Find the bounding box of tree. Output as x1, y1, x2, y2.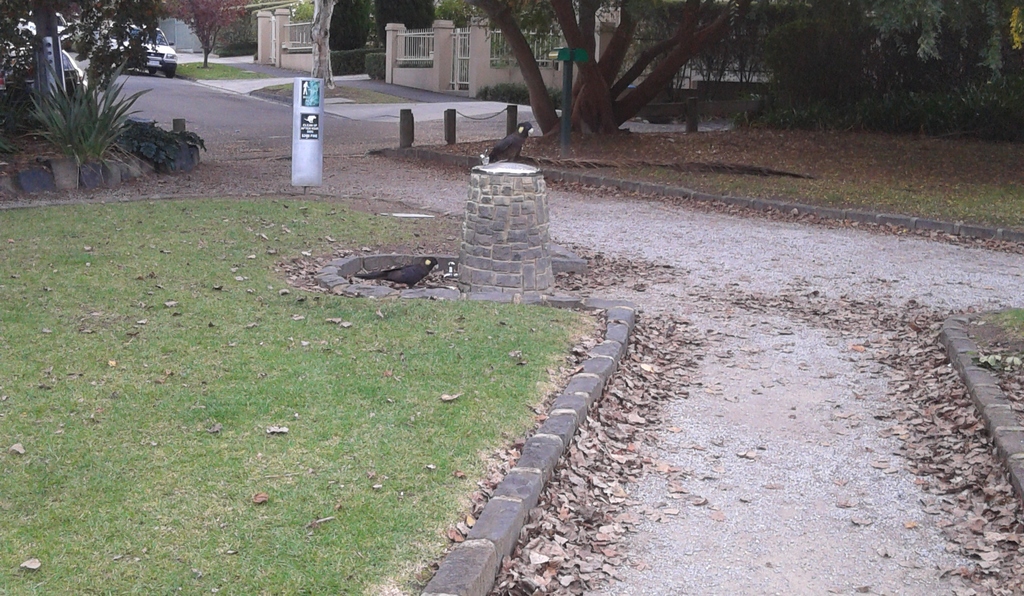
152, 0, 247, 68.
